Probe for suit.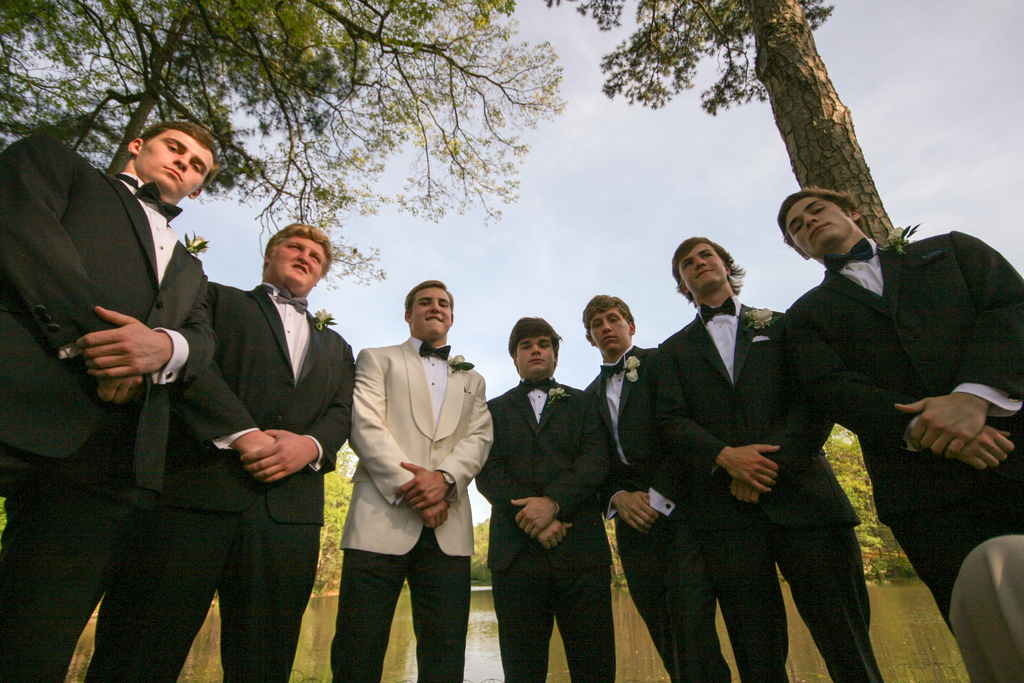
Probe result: region(586, 349, 733, 682).
